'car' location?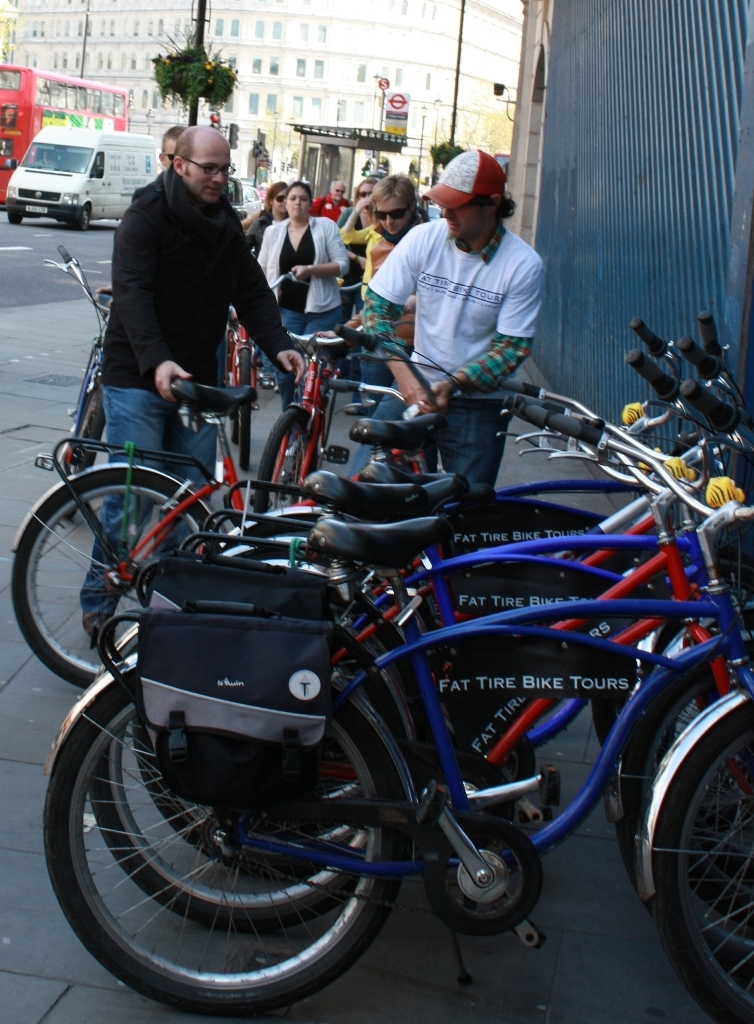
locate(243, 185, 263, 232)
